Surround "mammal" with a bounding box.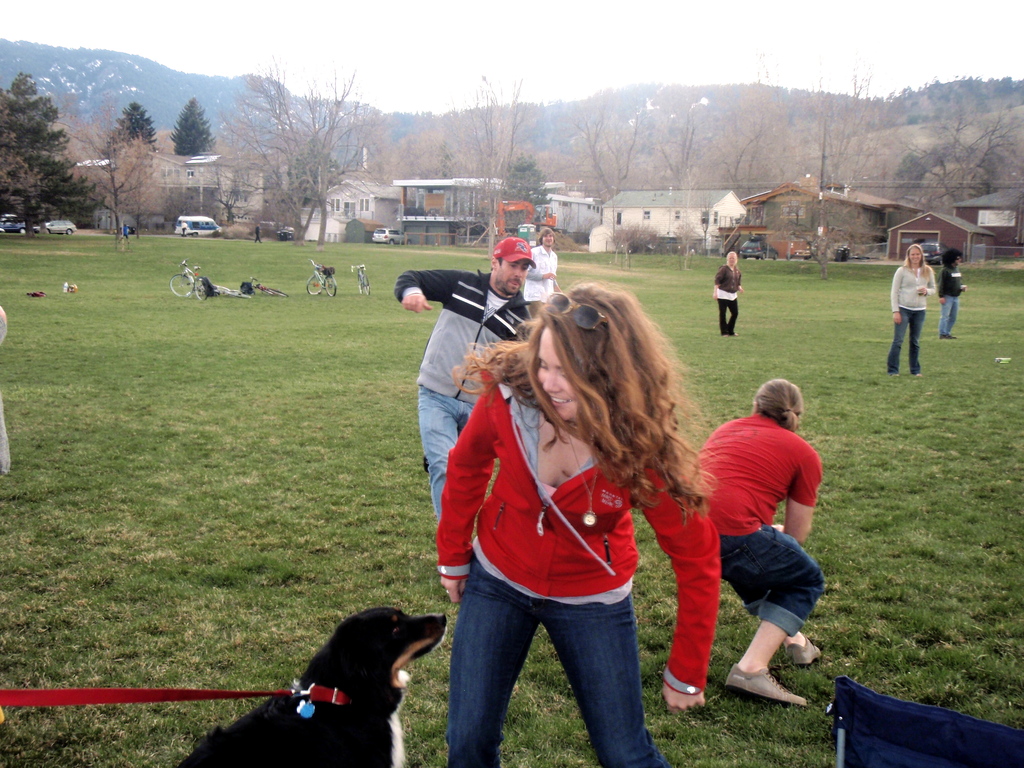
225, 619, 451, 746.
